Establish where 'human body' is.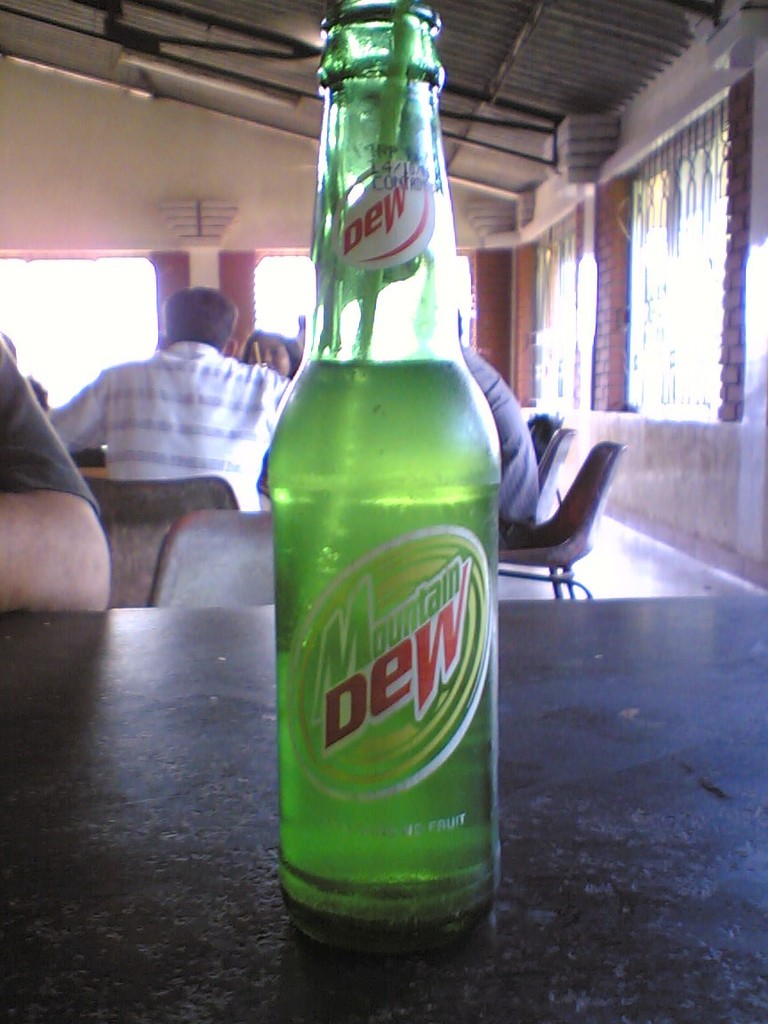
Established at locate(60, 263, 276, 586).
